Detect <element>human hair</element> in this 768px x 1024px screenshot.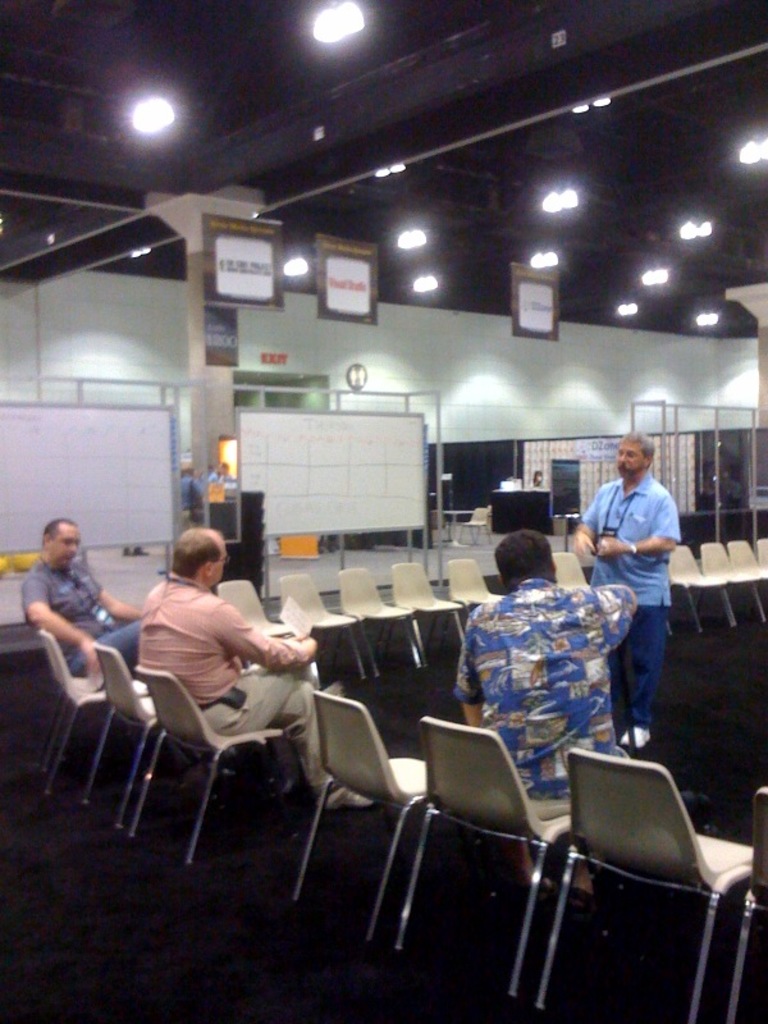
Detection: <region>497, 527, 553, 590</region>.
